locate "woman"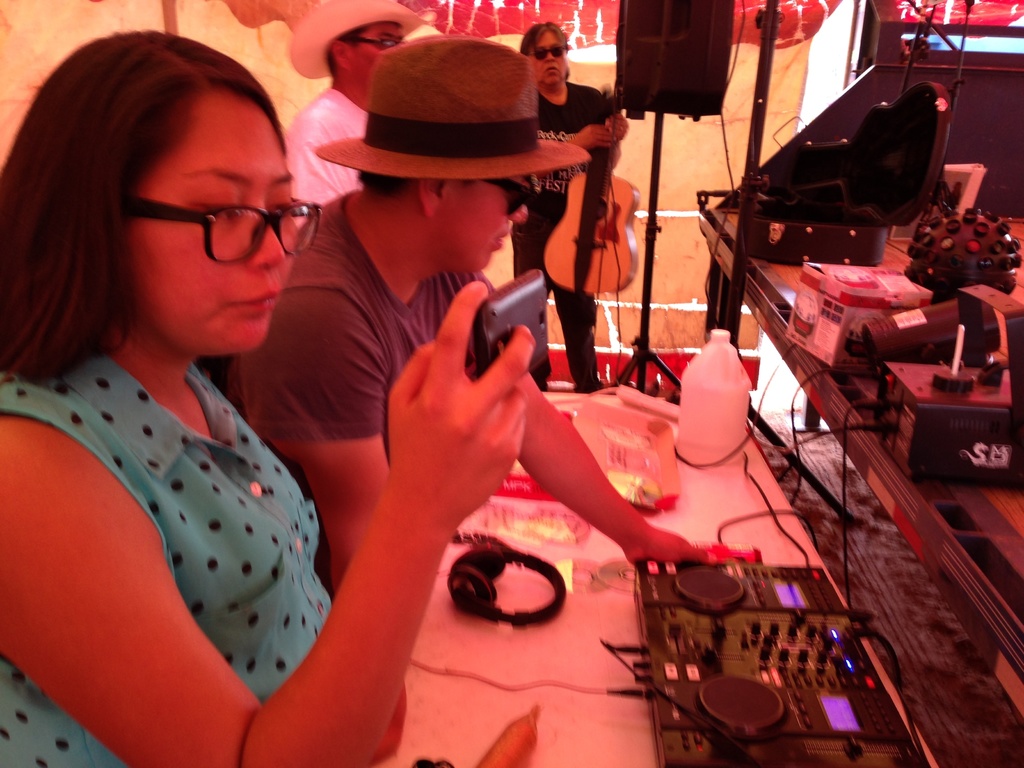
(508,20,628,397)
